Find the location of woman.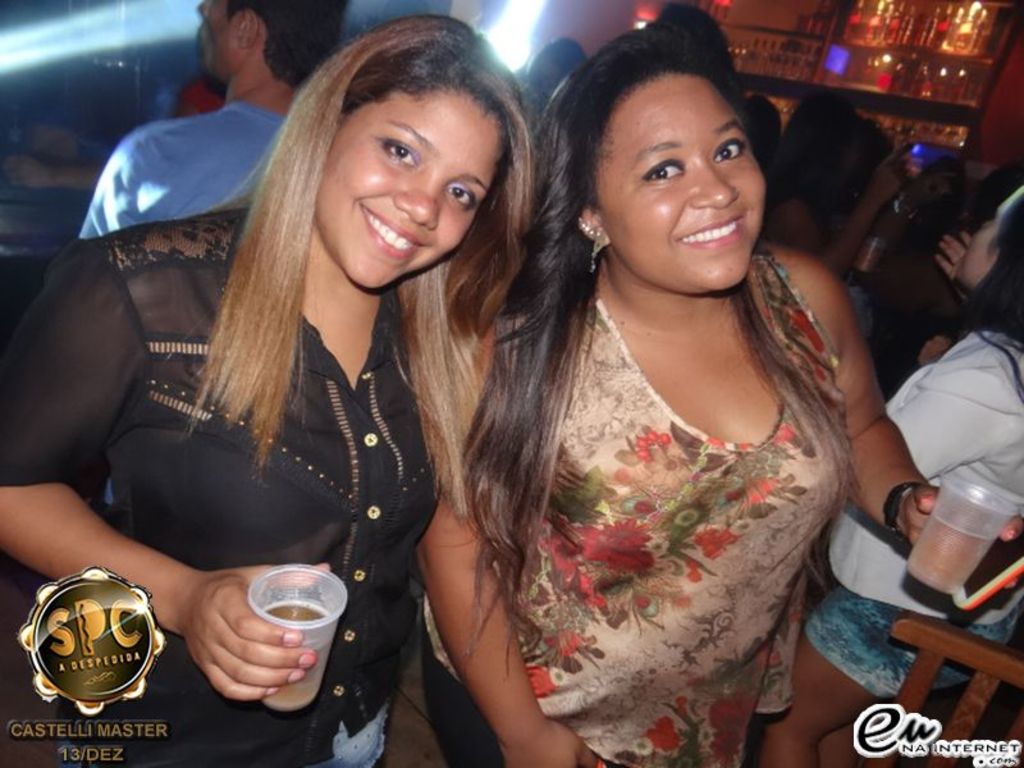
Location: bbox(0, 33, 538, 762).
